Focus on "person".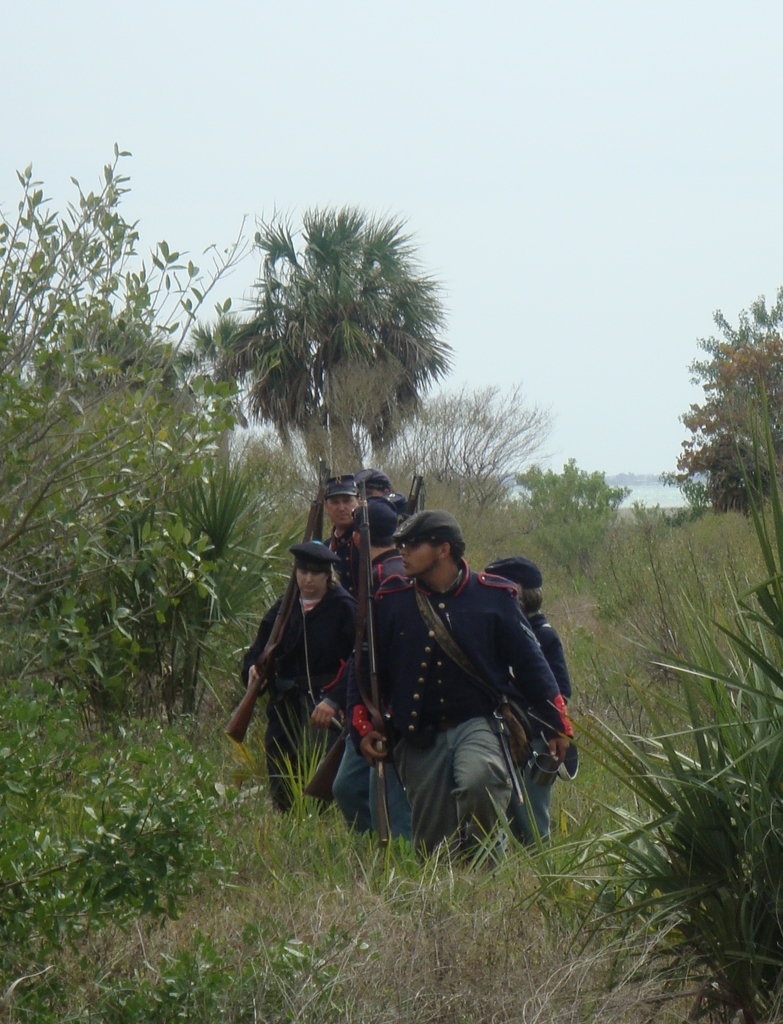
Focused at BBox(501, 547, 569, 841).
